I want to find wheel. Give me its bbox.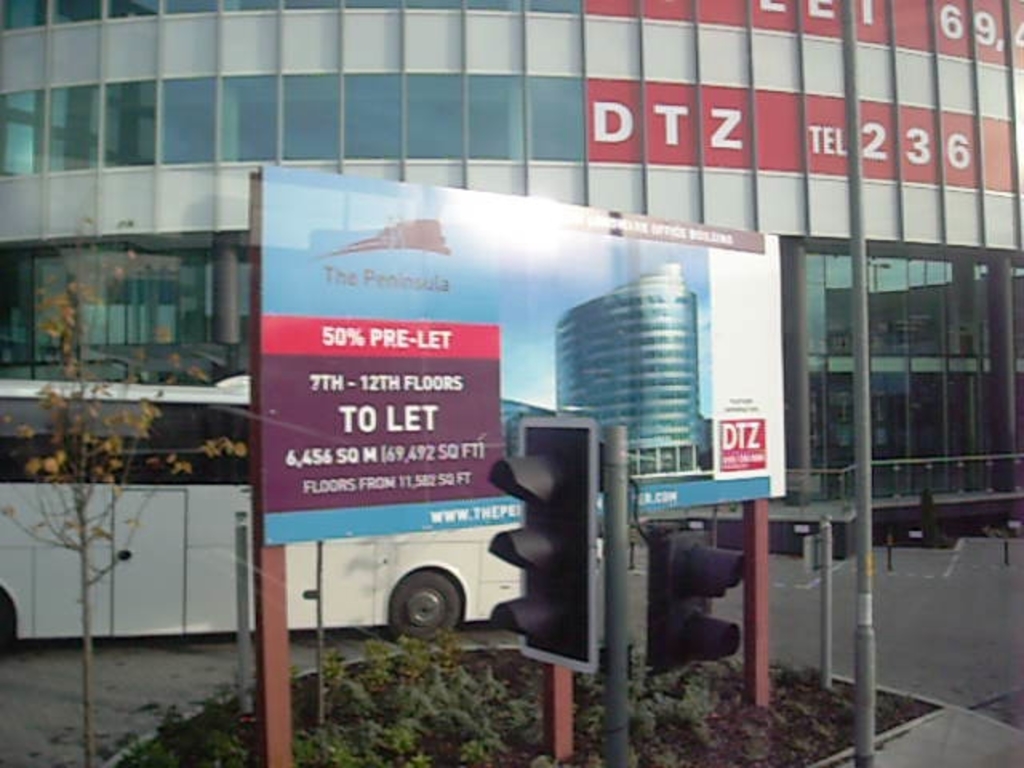
<bbox>374, 576, 472, 659</bbox>.
